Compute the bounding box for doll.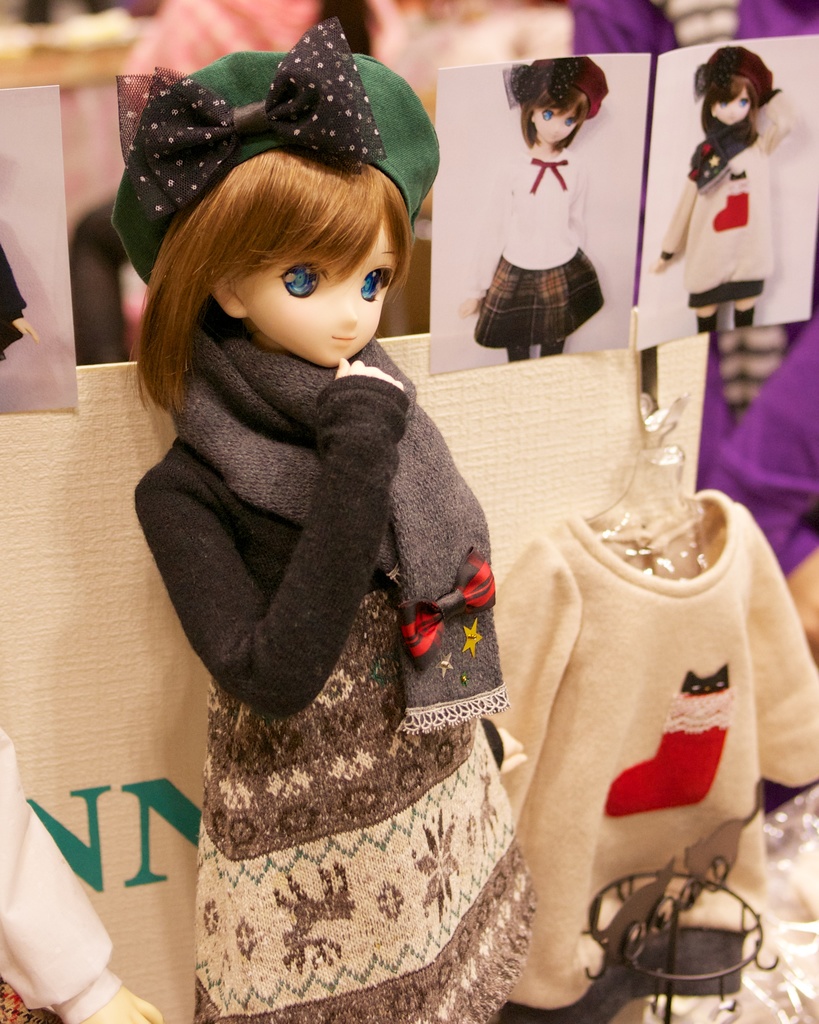
BBox(655, 39, 783, 350).
